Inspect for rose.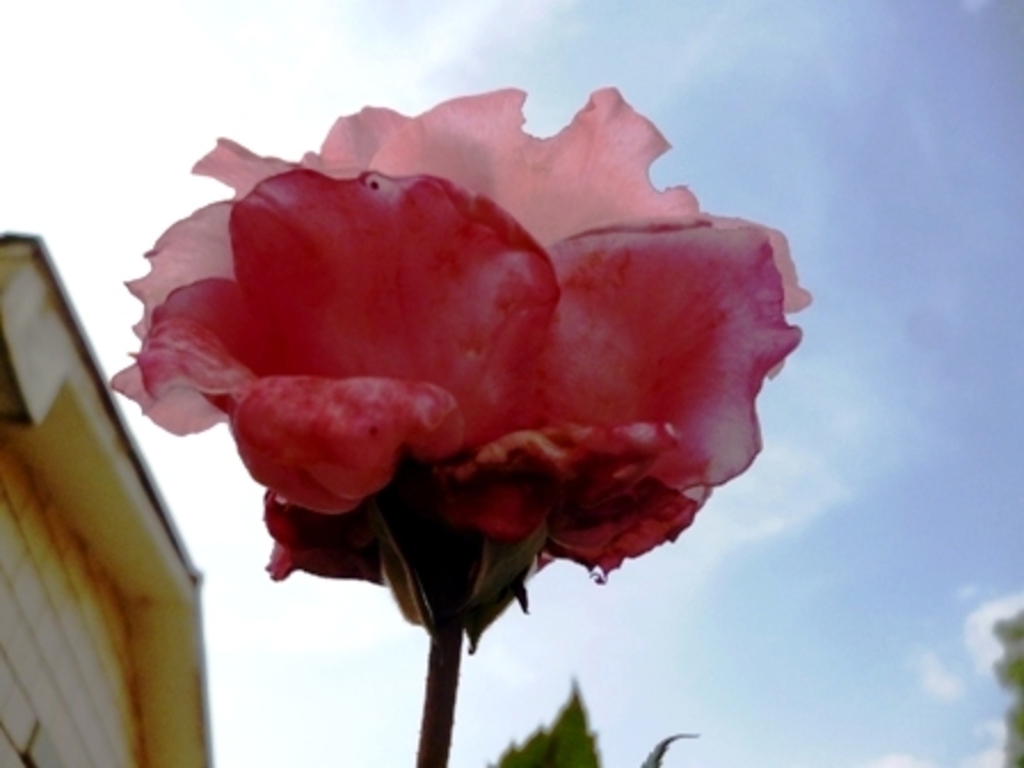
Inspection: box(103, 82, 816, 585).
